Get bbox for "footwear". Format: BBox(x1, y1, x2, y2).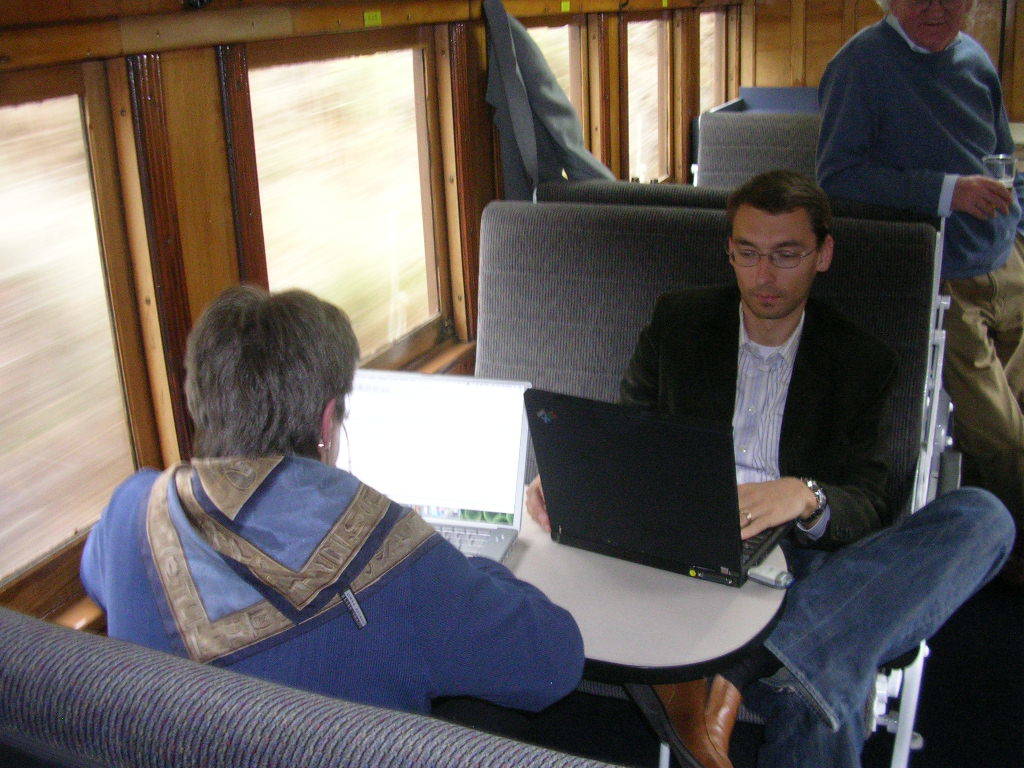
BBox(624, 671, 745, 767).
